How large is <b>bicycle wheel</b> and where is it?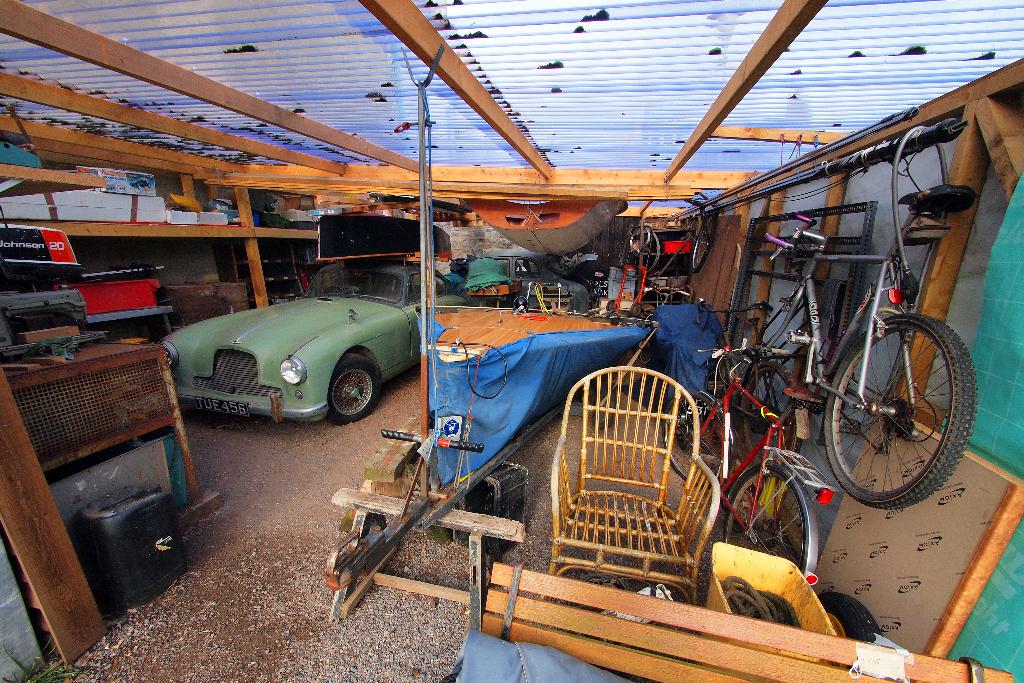
Bounding box: detection(739, 363, 804, 465).
